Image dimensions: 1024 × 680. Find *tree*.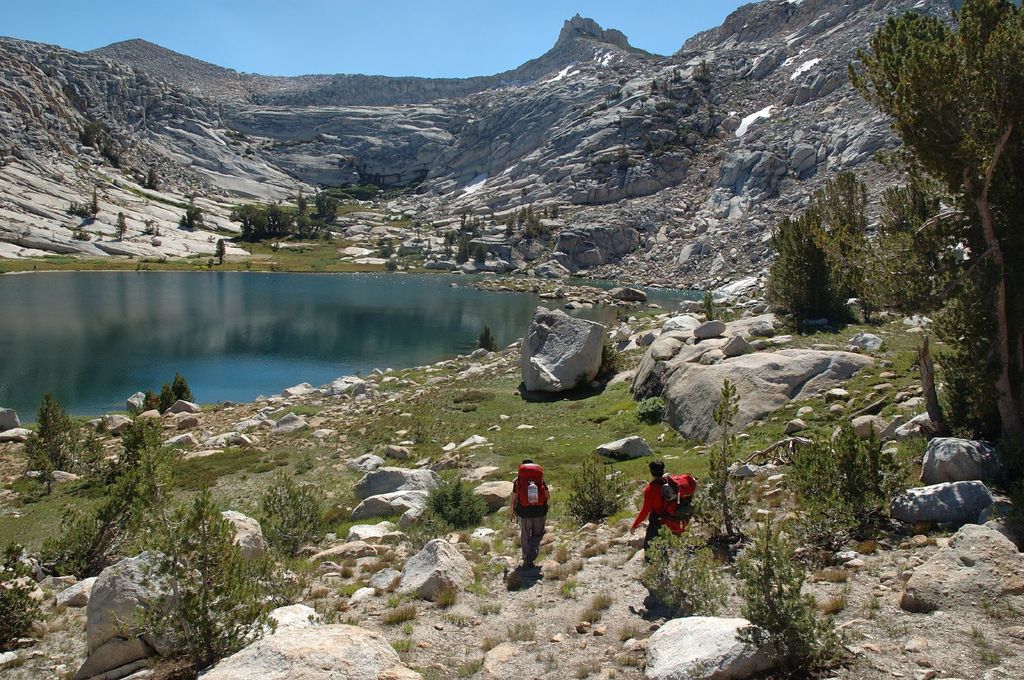
x1=768 y1=428 x2=847 y2=559.
